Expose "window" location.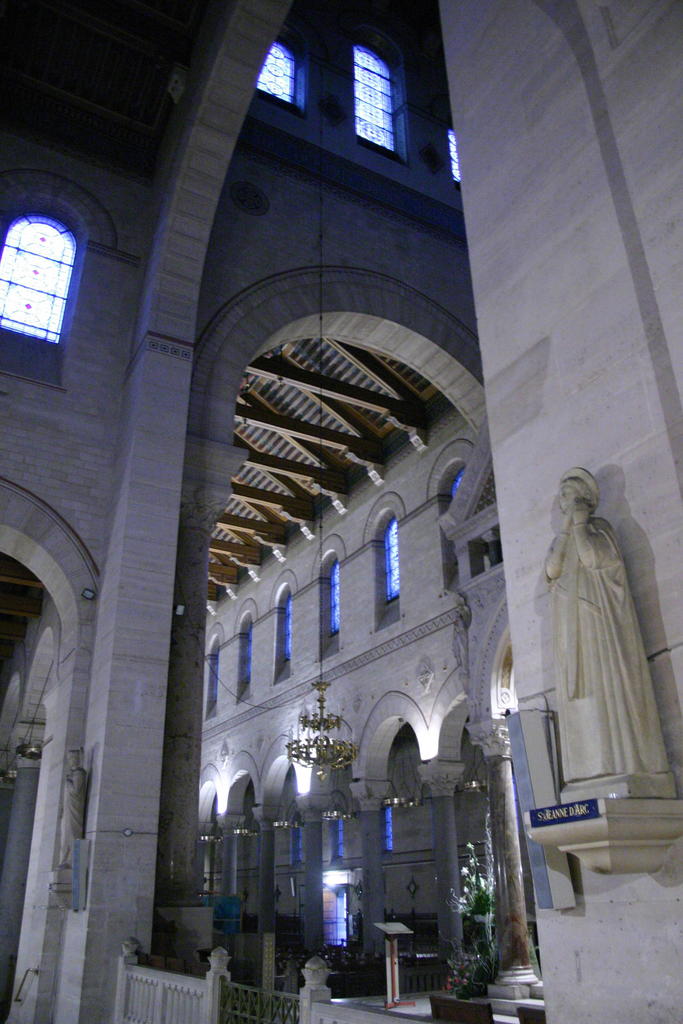
Exposed at bbox=[350, 47, 415, 166].
